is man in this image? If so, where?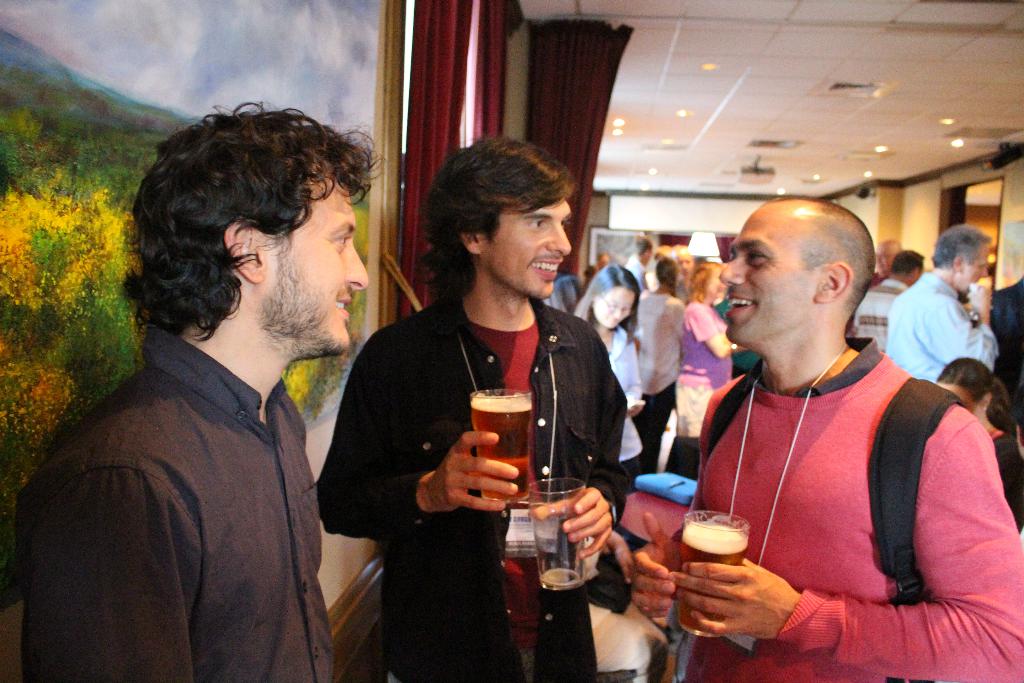
Yes, at 5:97:371:679.
